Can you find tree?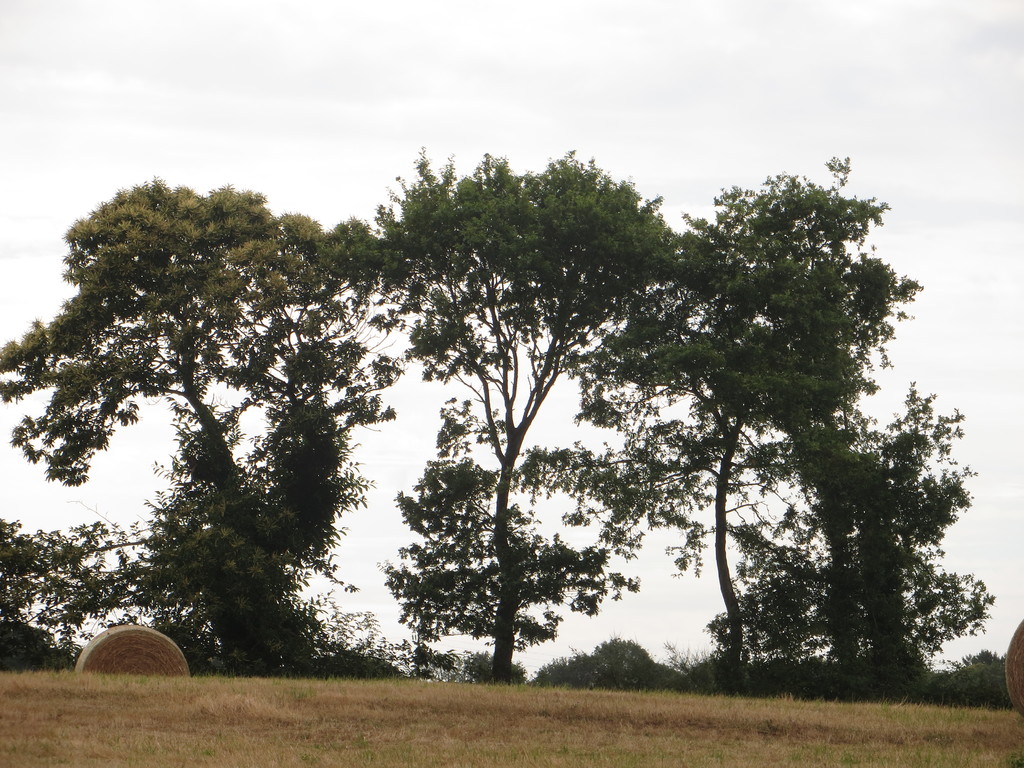
Yes, bounding box: locate(612, 341, 803, 691).
